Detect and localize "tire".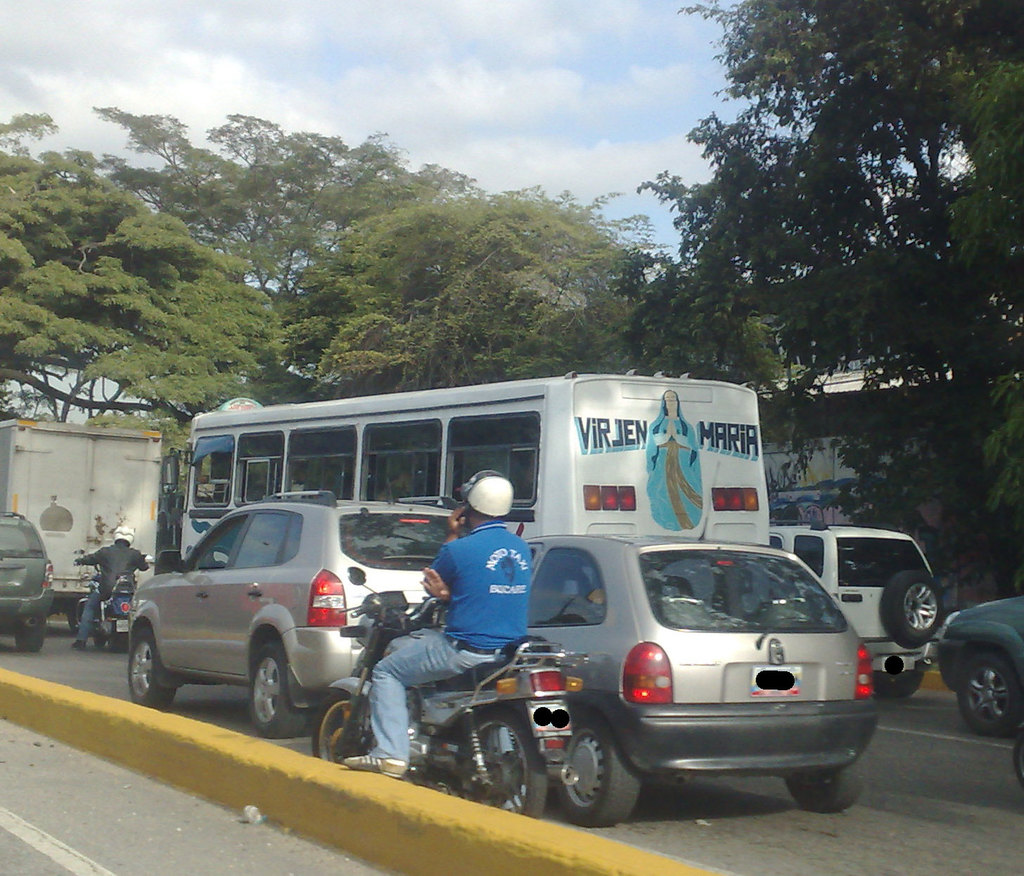
Localized at l=94, t=627, r=108, b=647.
